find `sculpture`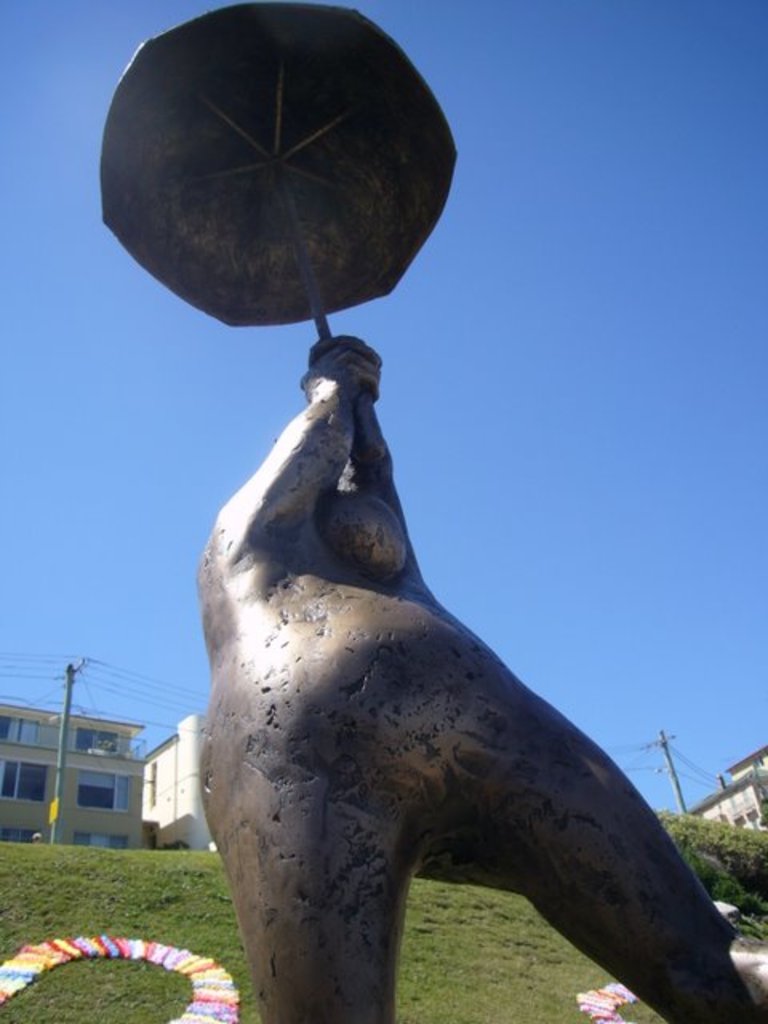
detection(122, 259, 733, 1016)
